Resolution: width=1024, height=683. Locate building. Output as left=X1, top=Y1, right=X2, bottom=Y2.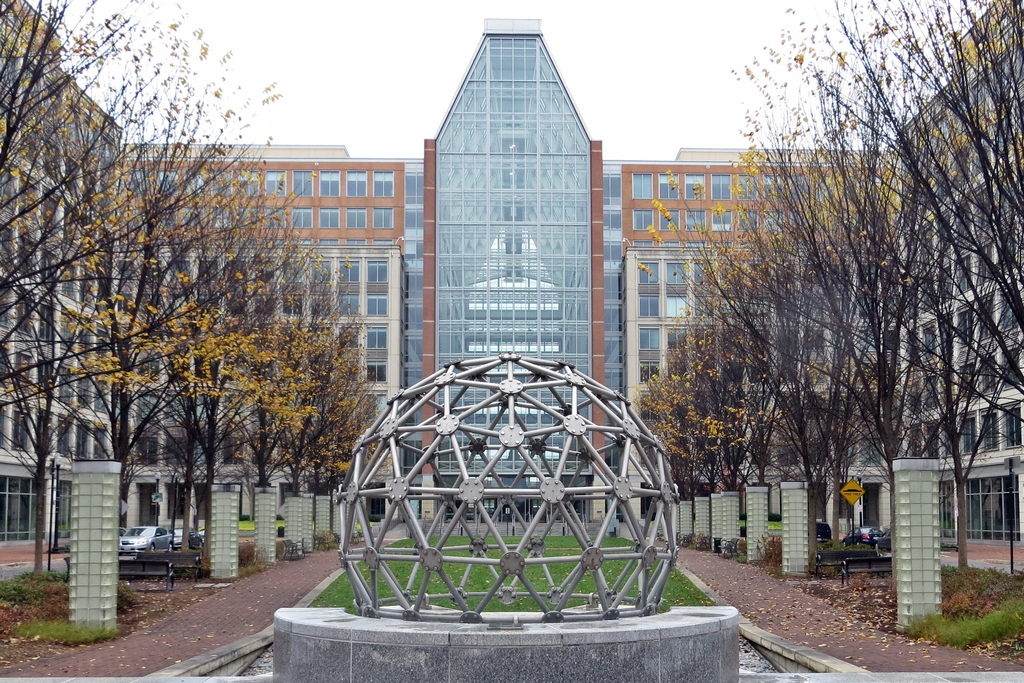
left=897, top=0, right=1023, bottom=556.
